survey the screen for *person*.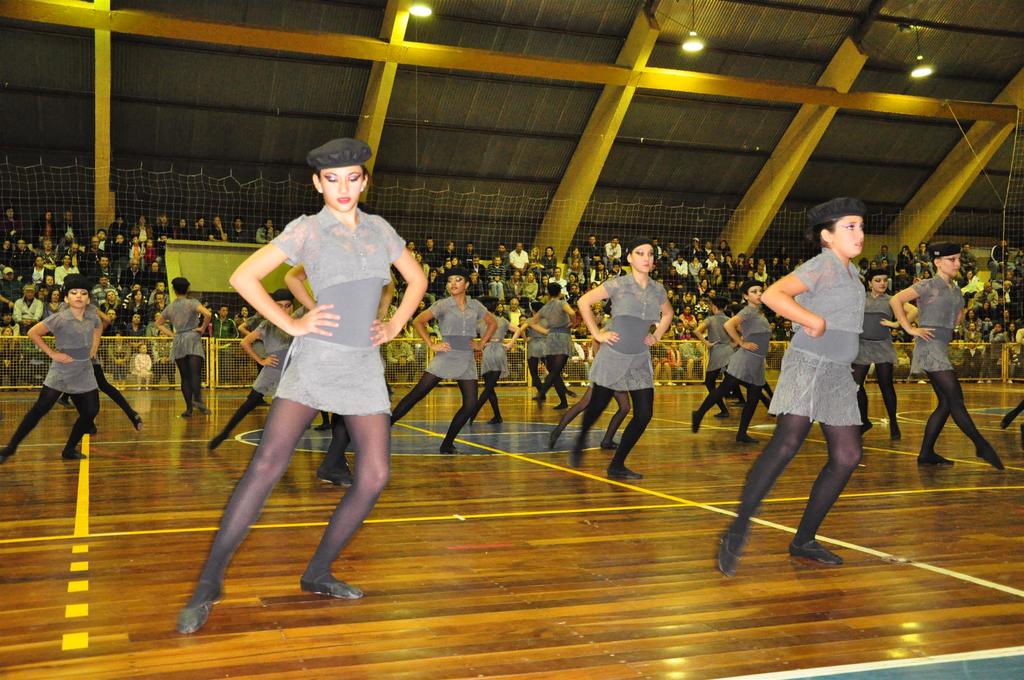
Survey found: {"left": 530, "top": 287, "right": 595, "bottom": 417}.
